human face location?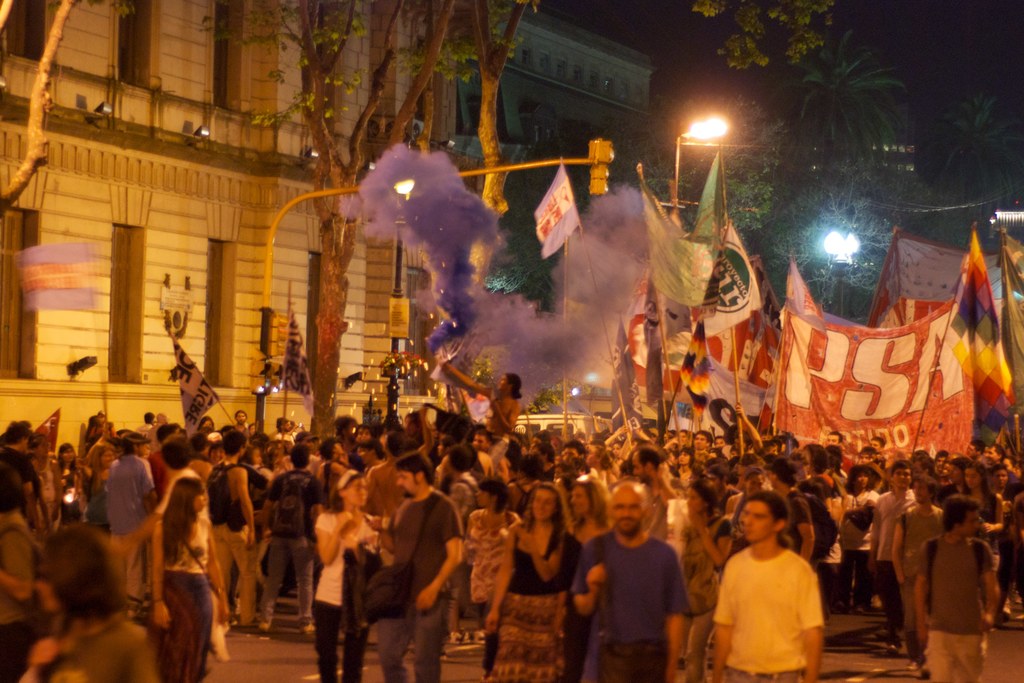
bbox(611, 490, 644, 531)
